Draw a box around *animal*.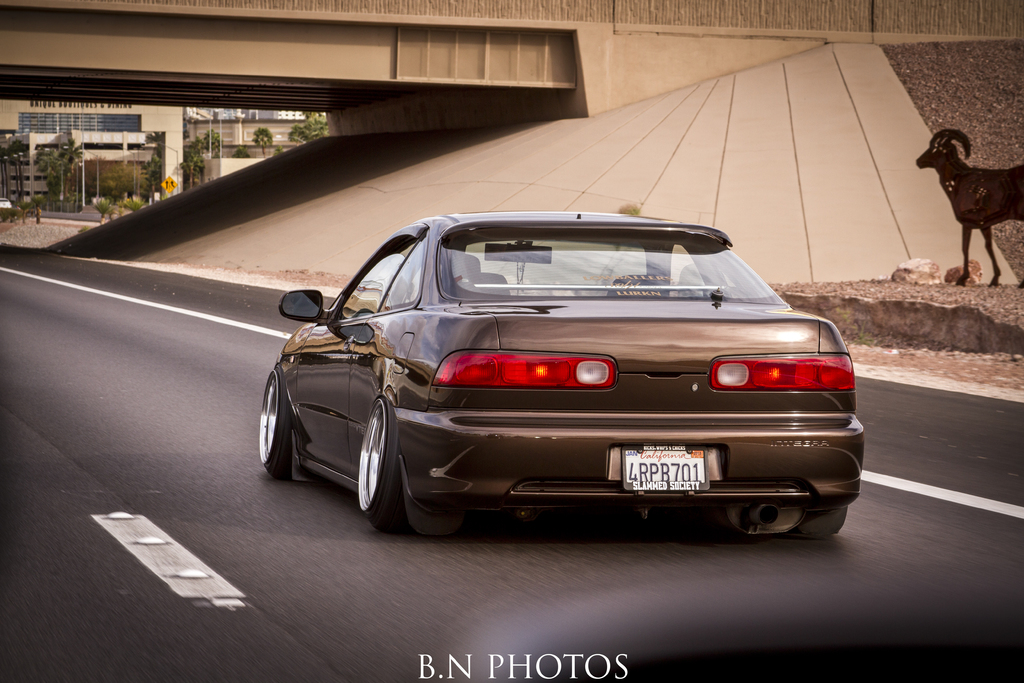
crop(921, 136, 1023, 293).
